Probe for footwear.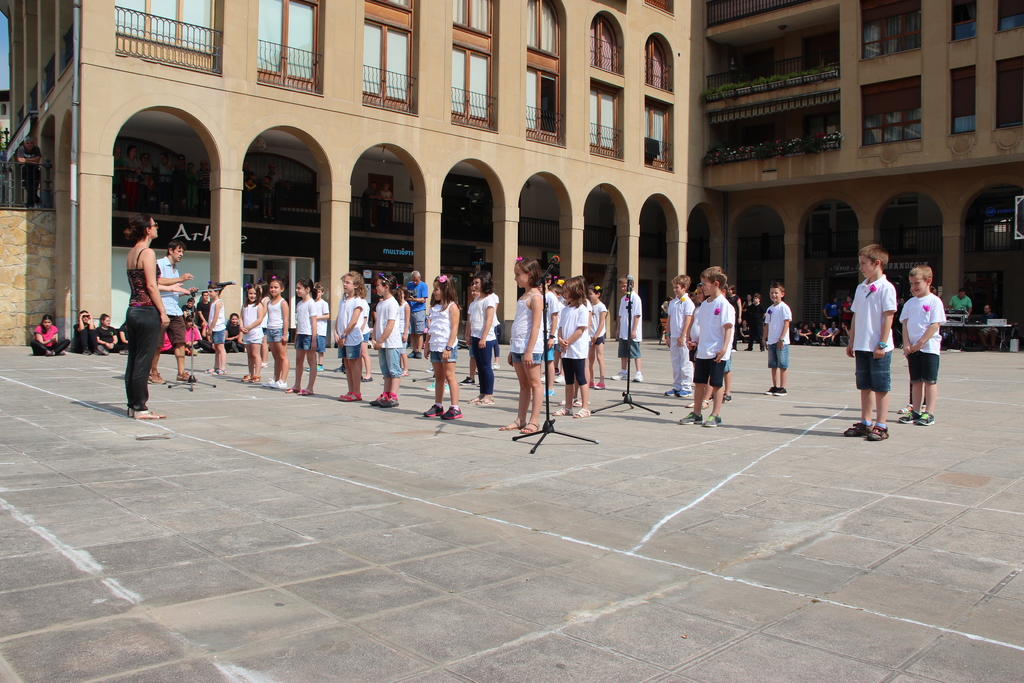
Probe result: {"left": 317, "top": 363, "right": 324, "bottom": 372}.
